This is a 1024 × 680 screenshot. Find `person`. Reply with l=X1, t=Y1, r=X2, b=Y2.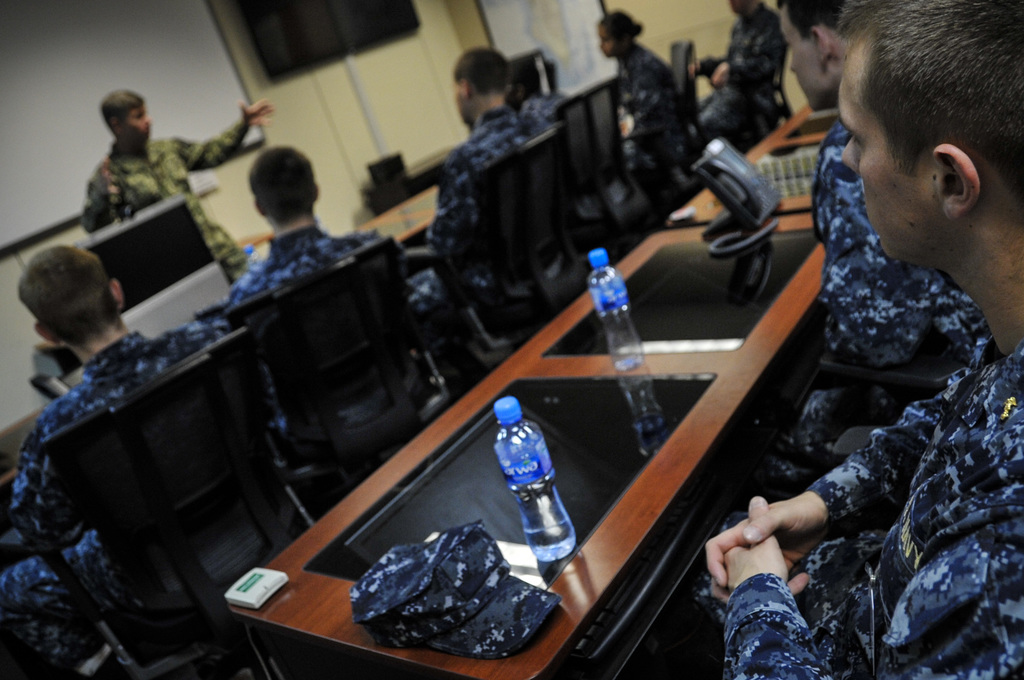
l=611, t=6, r=688, b=203.
